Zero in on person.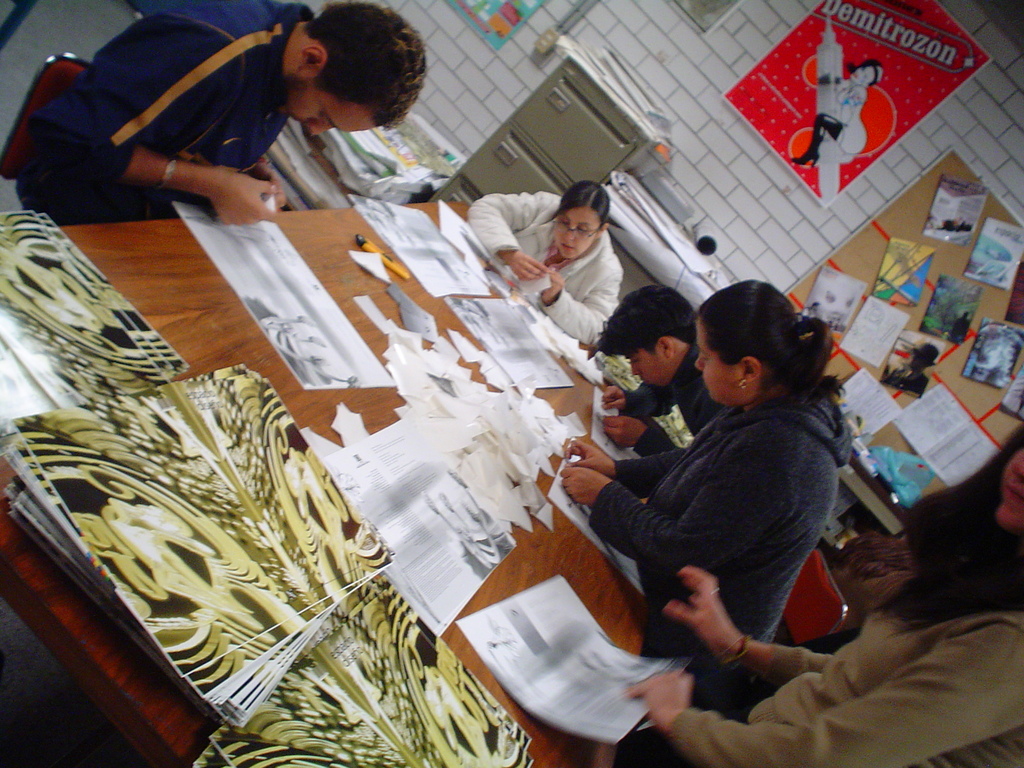
Zeroed in: bbox=[552, 276, 855, 671].
